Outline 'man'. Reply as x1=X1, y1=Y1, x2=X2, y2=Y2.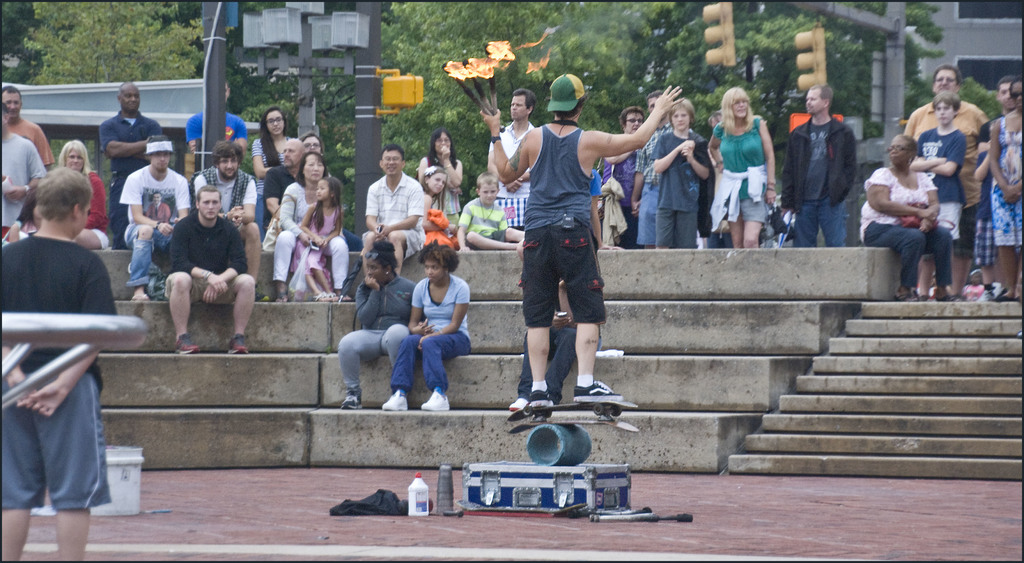
x1=4, y1=85, x2=53, y2=166.
